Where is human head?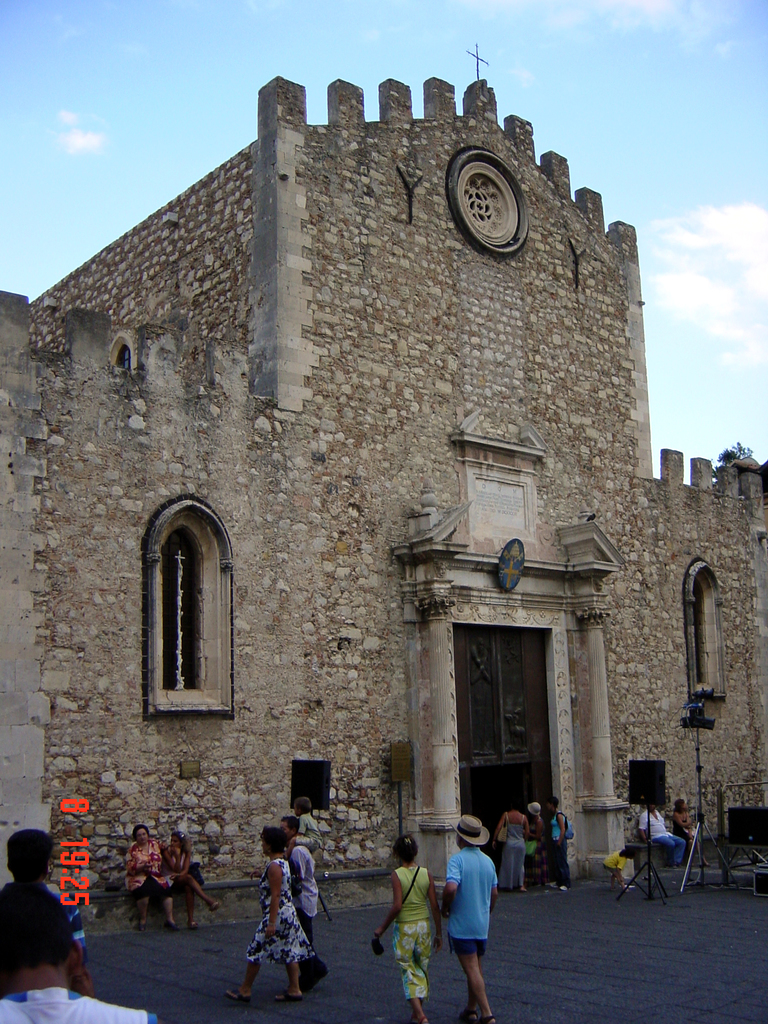
<bbox>457, 814, 481, 851</bbox>.
